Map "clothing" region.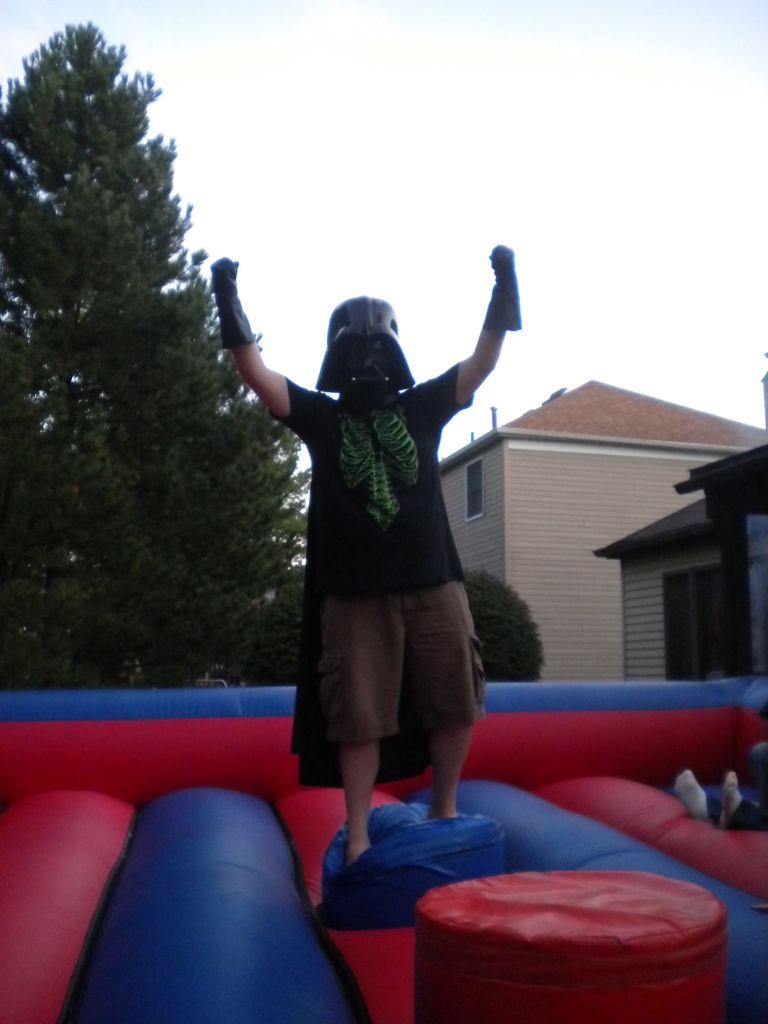
Mapped to bbox(270, 379, 472, 785).
